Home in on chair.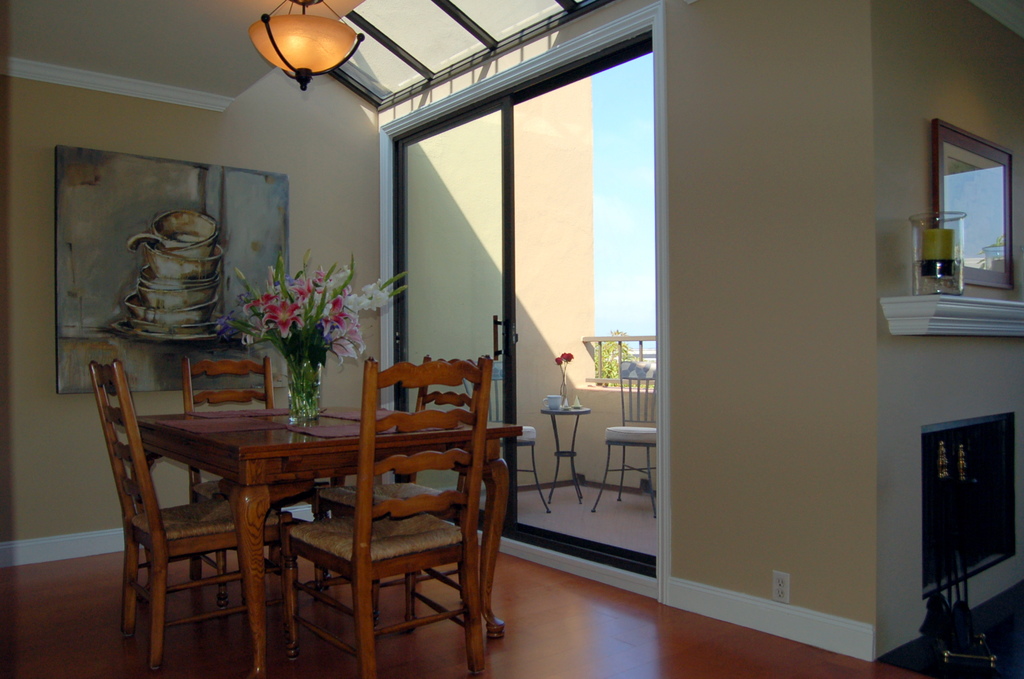
Homed in at region(460, 355, 551, 514).
